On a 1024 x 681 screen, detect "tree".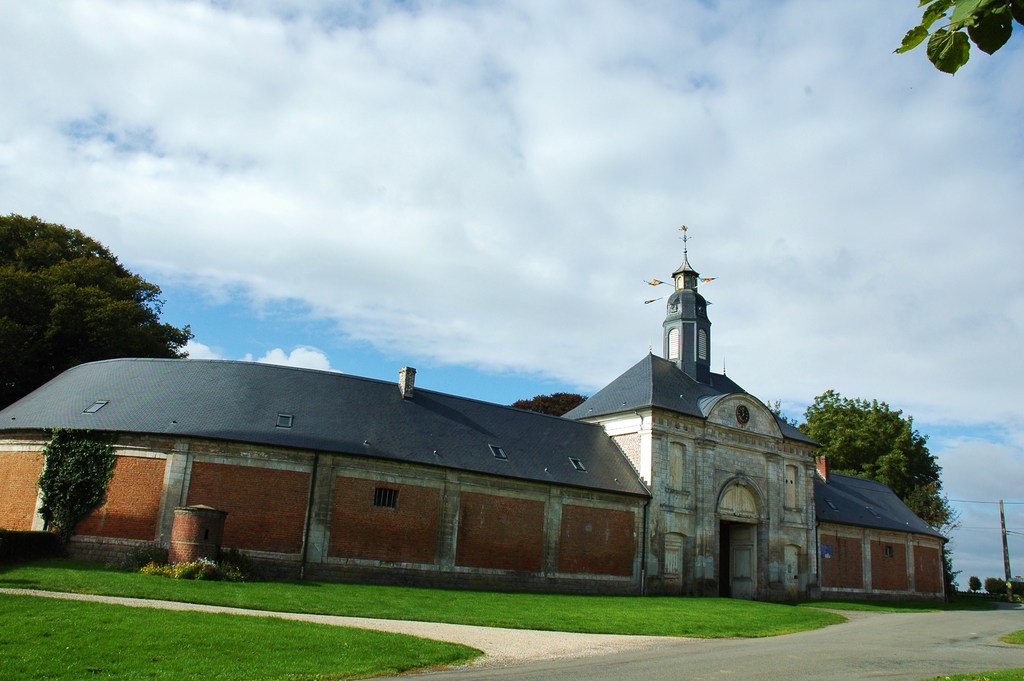
[0, 211, 199, 403].
